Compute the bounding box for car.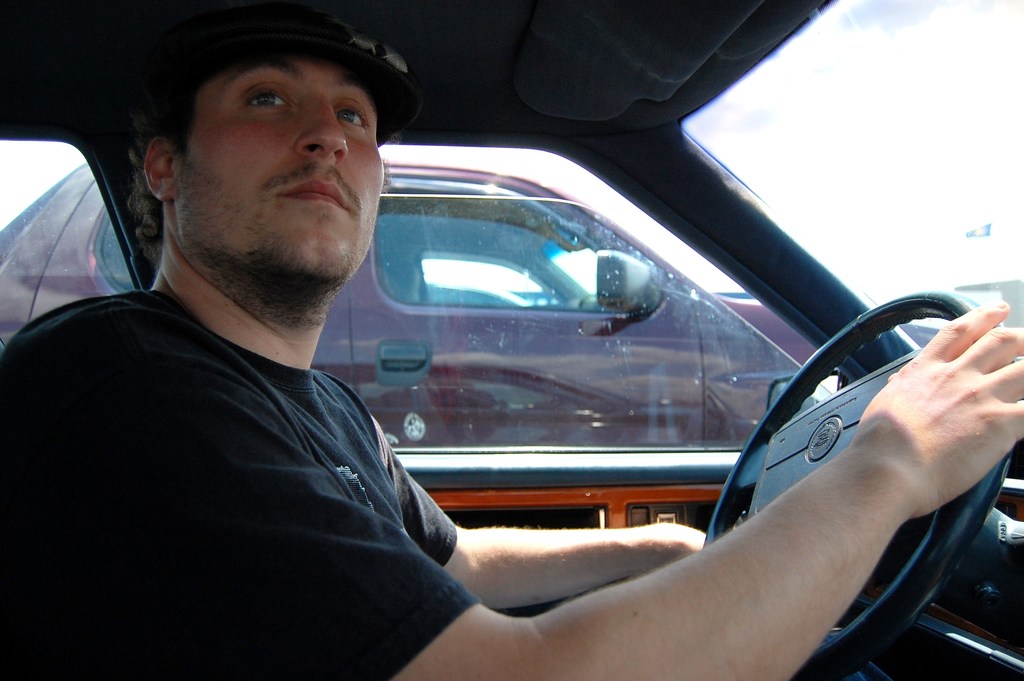
903/270/1023/347.
